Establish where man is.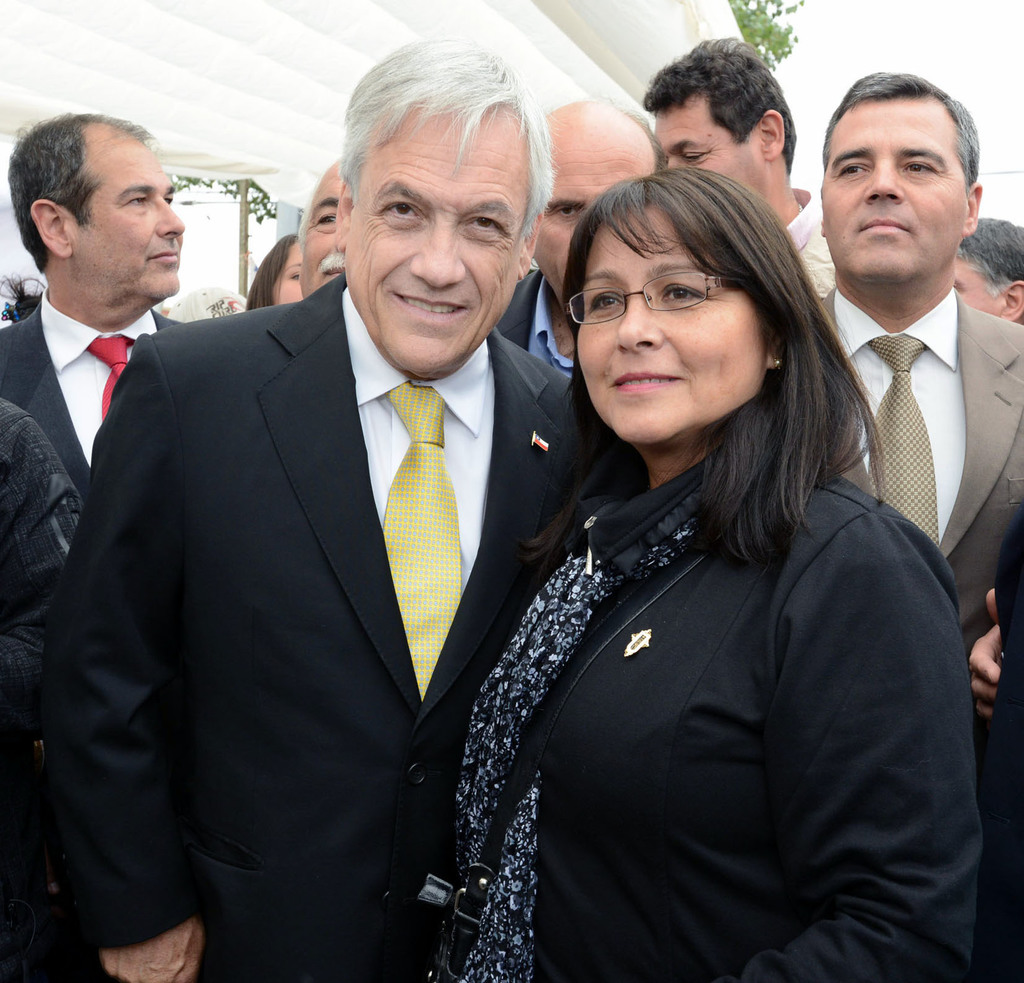
Established at {"x1": 636, "y1": 32, "x2": 838, "y2": 306}.
